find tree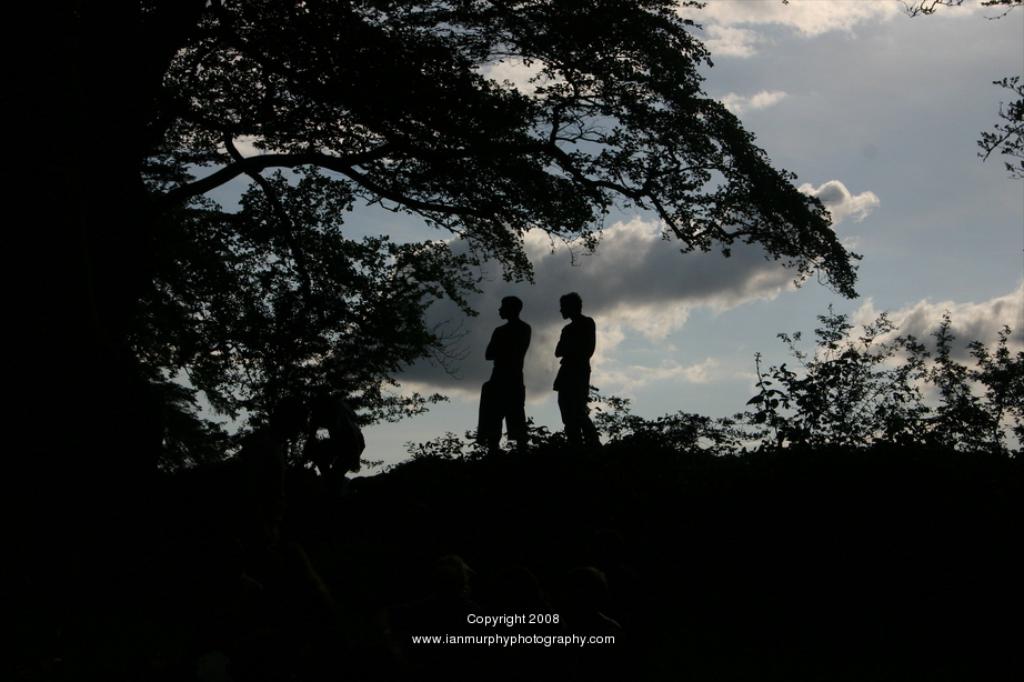
rect(0, 0, 865, 516)
